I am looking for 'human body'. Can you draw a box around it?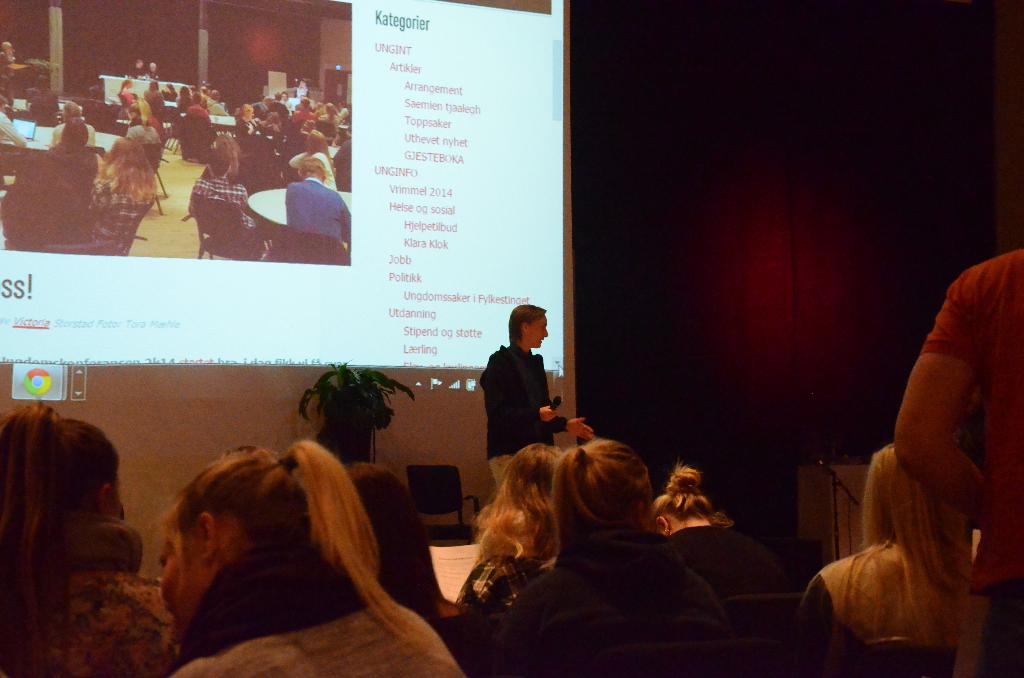
Sure, the bounding box is {"left": 43, "top": 116, "right": 101, "bottom": 166}.
